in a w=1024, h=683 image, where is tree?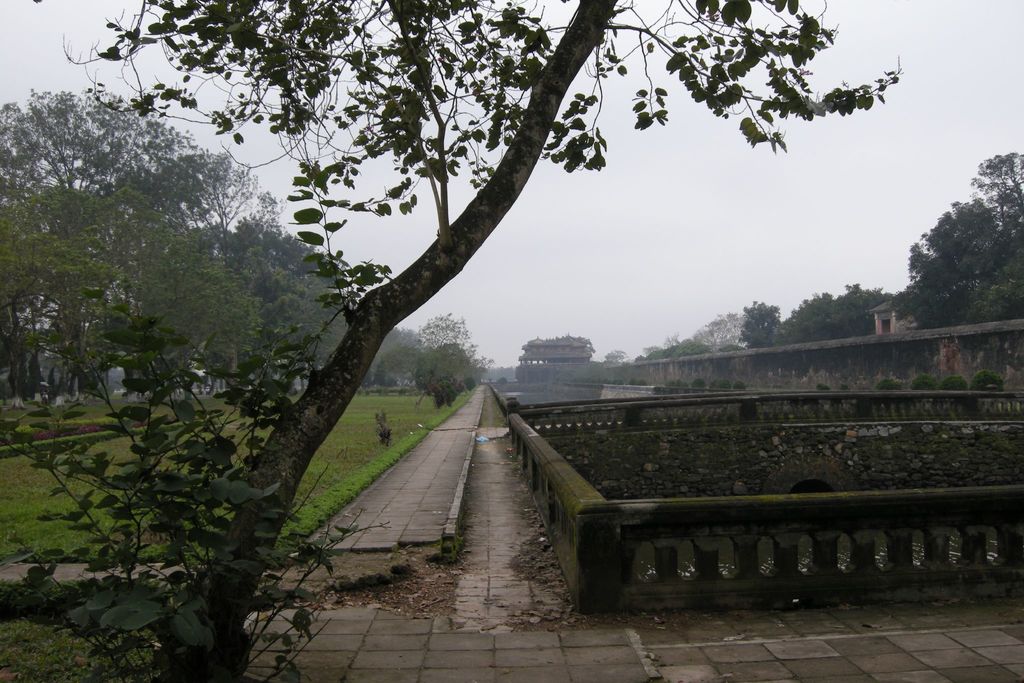
box(63, 0, 916, 572).
